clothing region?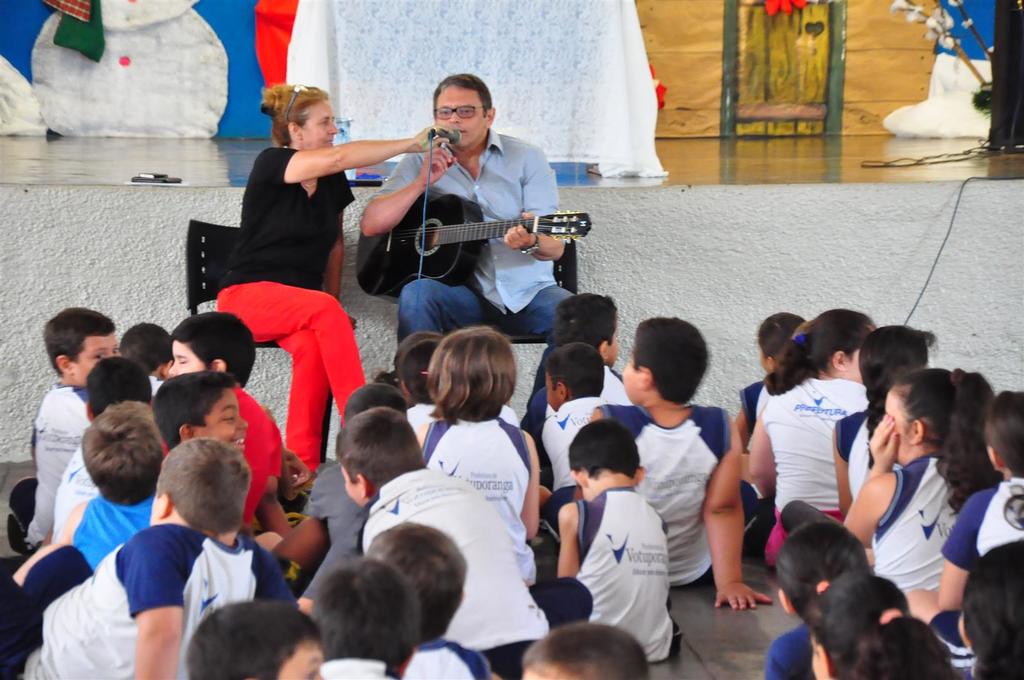
box=[305, 470, 596, 679]
